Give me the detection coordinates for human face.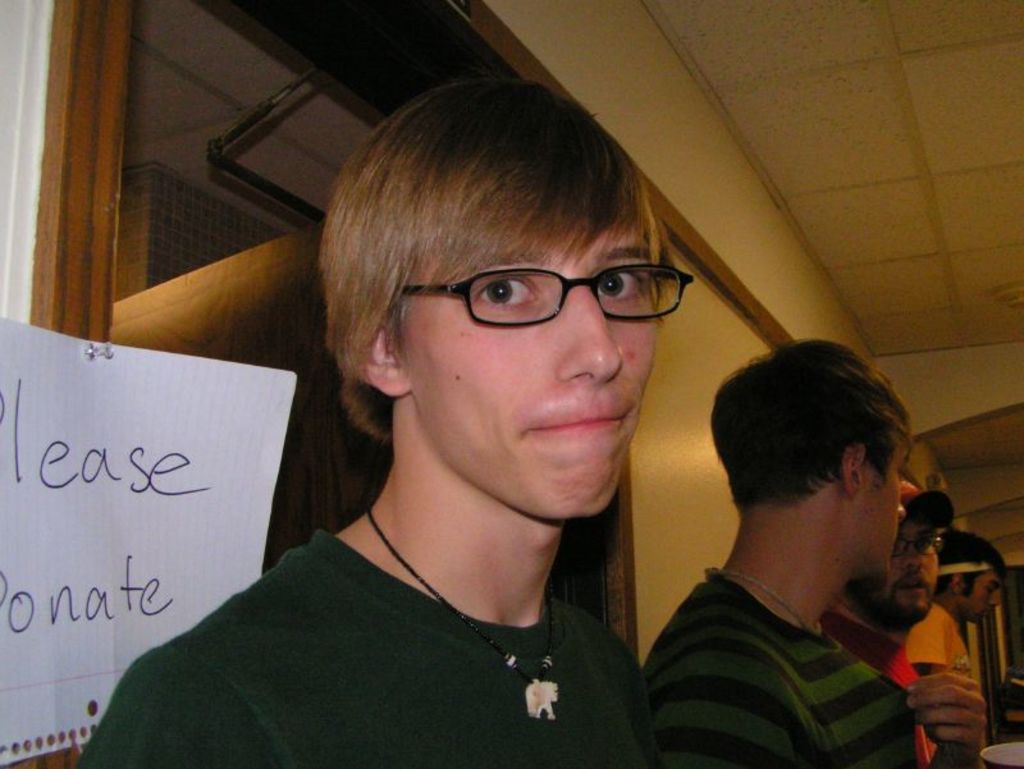
rect(852, 504, 942, 614).
